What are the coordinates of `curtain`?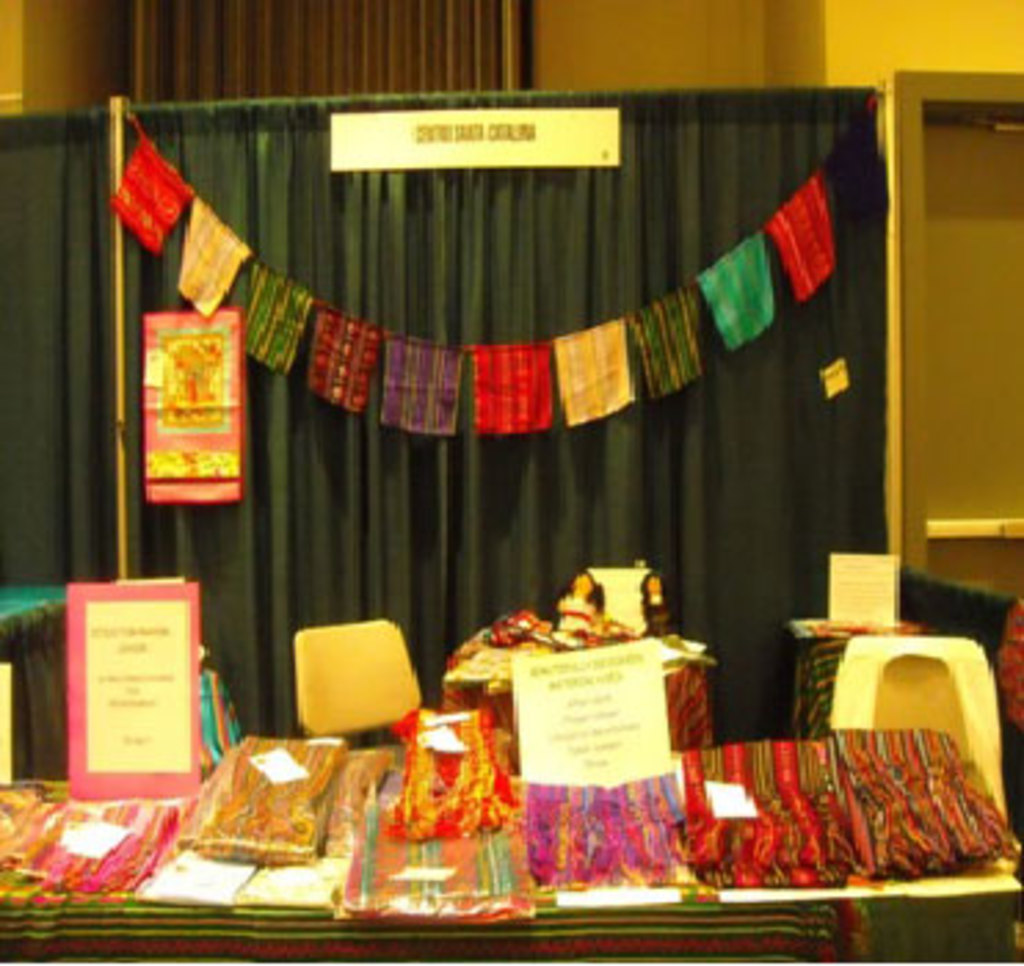
61, 97, 961, 828.
